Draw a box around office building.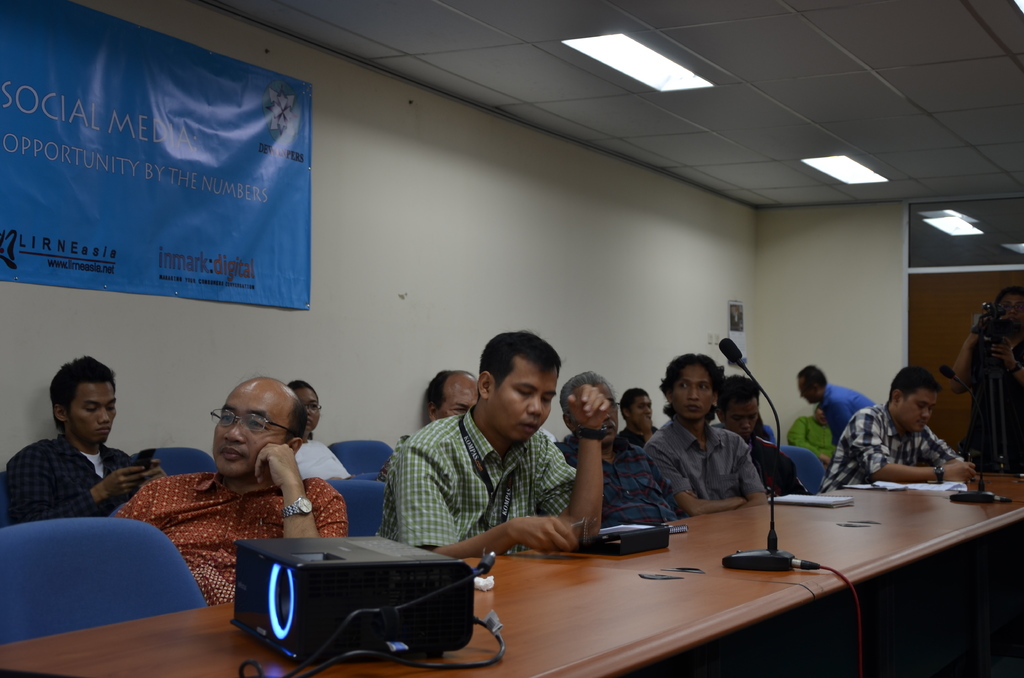
(x1=0, y1=0, x2=1023, y2=677).
